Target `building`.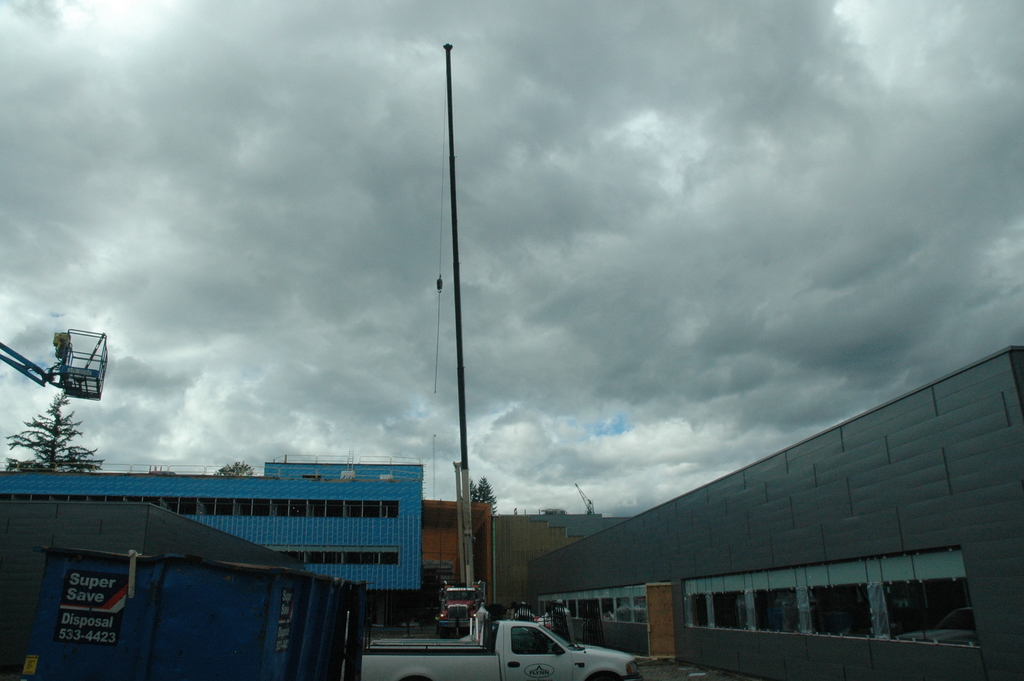
Target region: left=532, top=346, right=1023, bottom=680.
